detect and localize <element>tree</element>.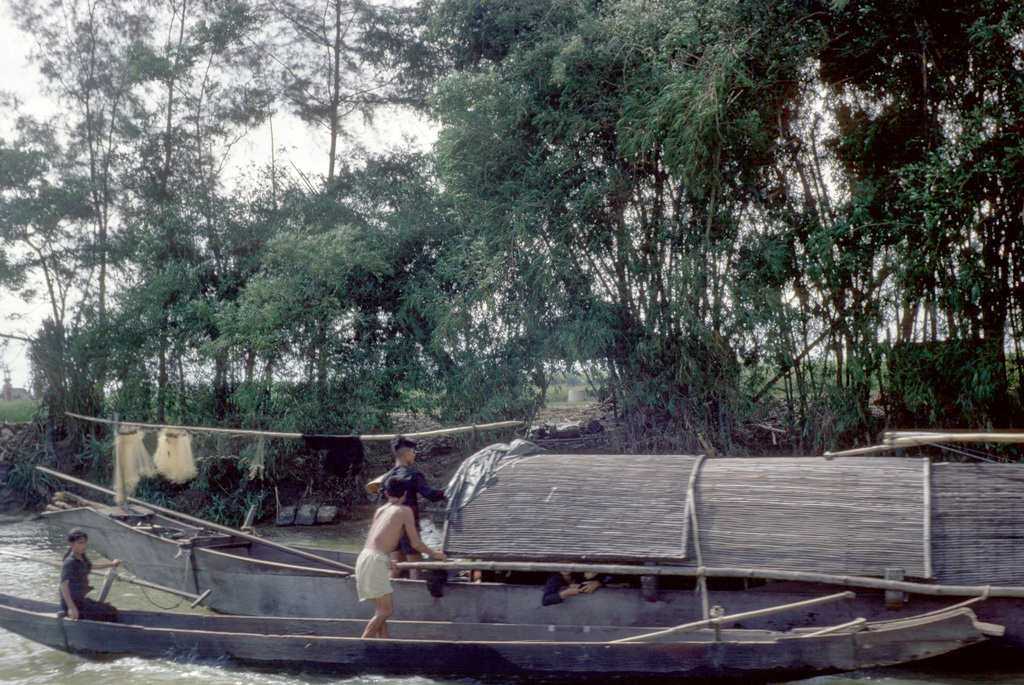
Localized at bbox=(838, 0, 1023, 405).
